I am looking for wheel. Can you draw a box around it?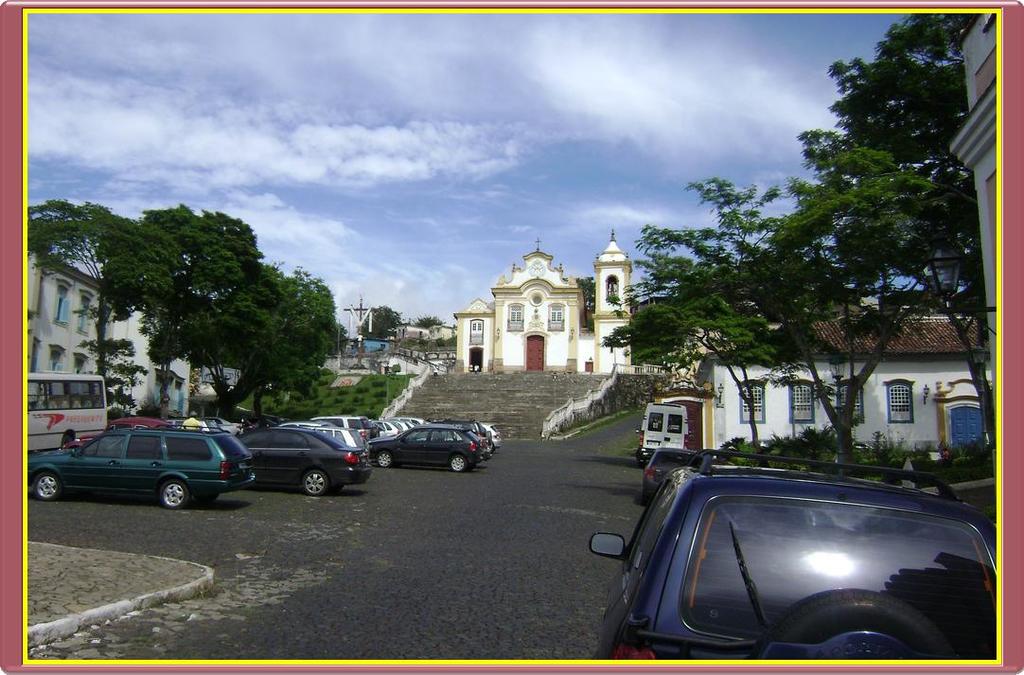
Sure, the bounding box is <box>38,469,59,500</box>.
